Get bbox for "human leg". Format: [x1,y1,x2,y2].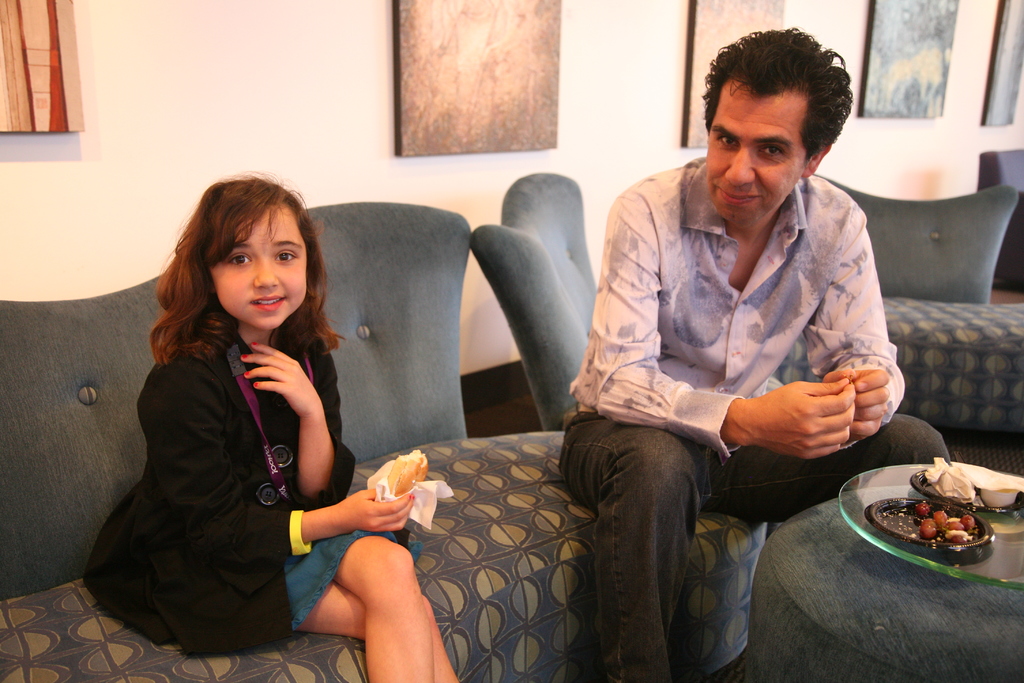
[556,411,700,679].
